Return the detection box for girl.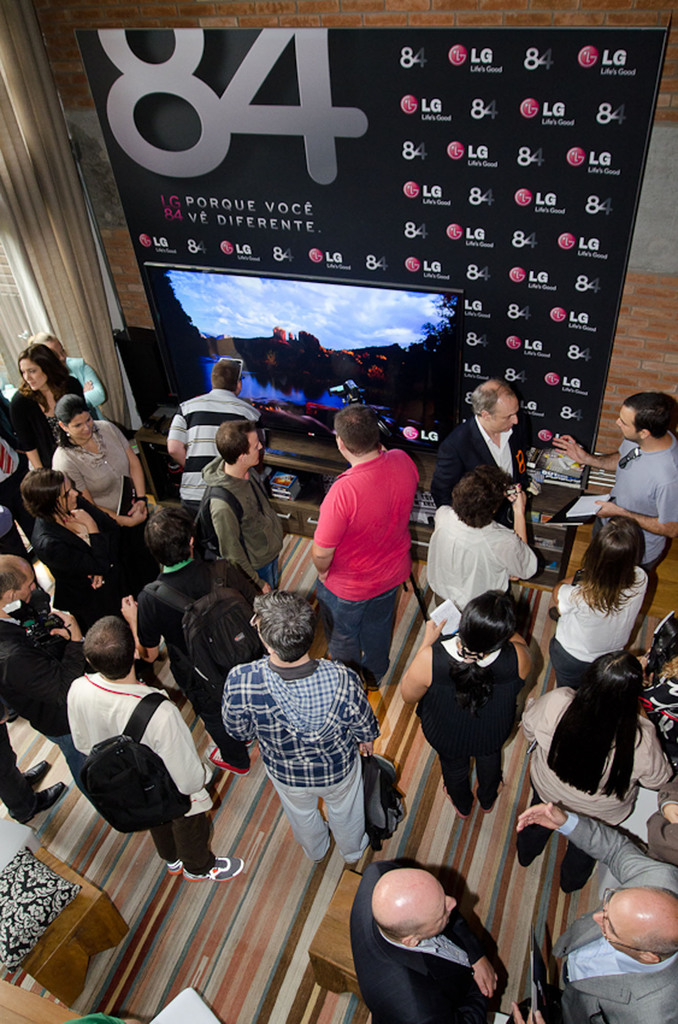
bbox(422, 464, 542, 610).
